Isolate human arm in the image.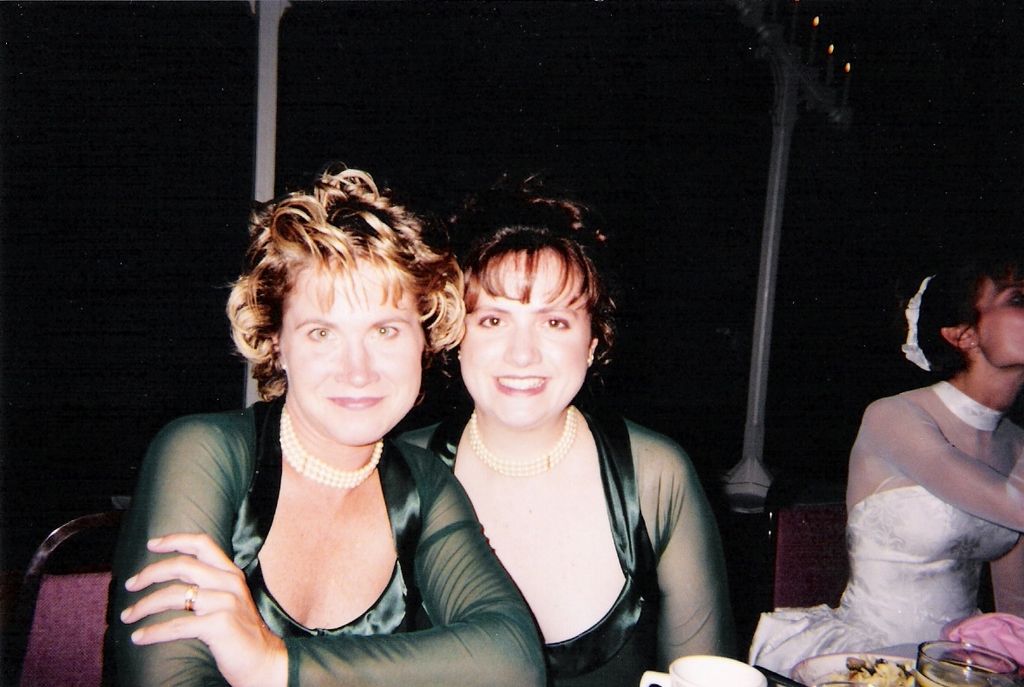
Isolated region: crop(636, 428, 746, 674).
